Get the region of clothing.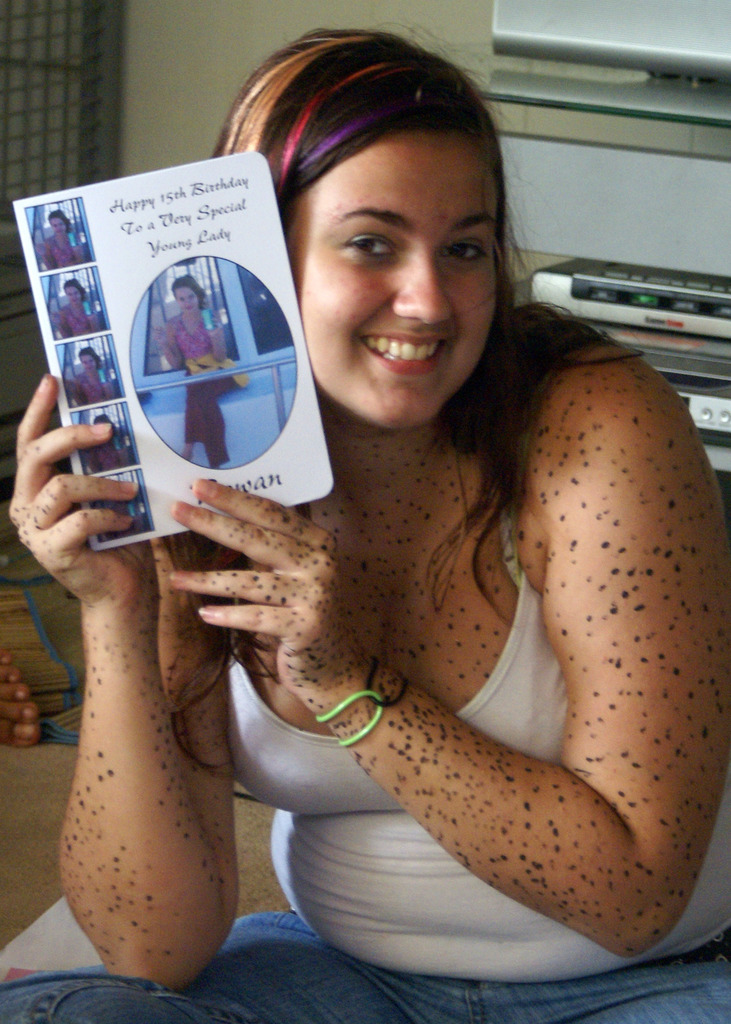
crop(63, 372, 113, 394).
